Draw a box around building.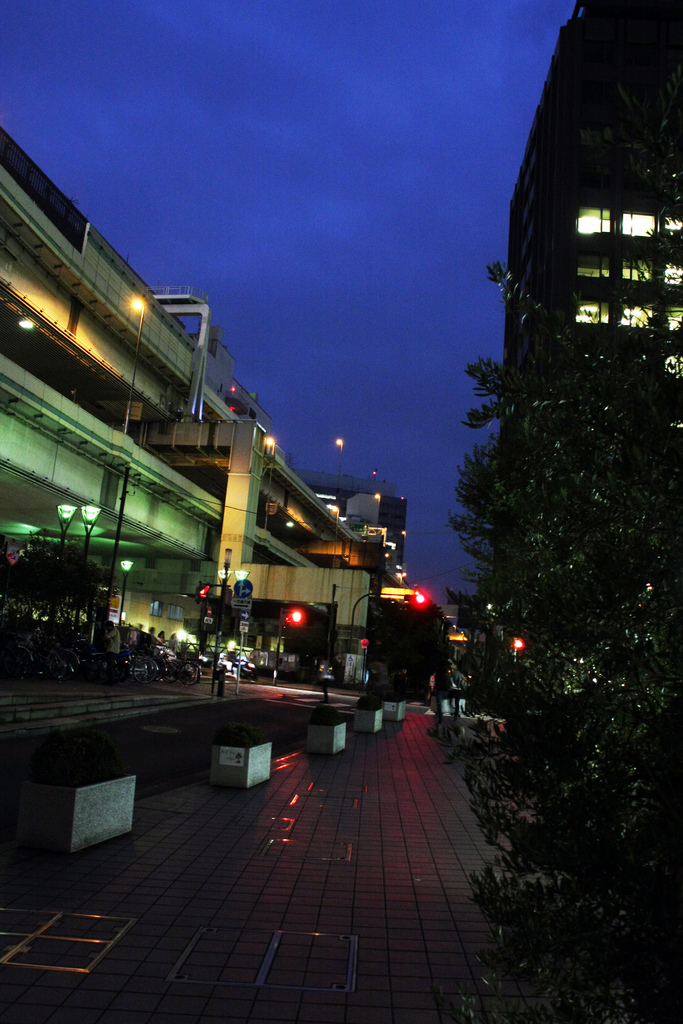
BBox(503, 0, 682, 433).
